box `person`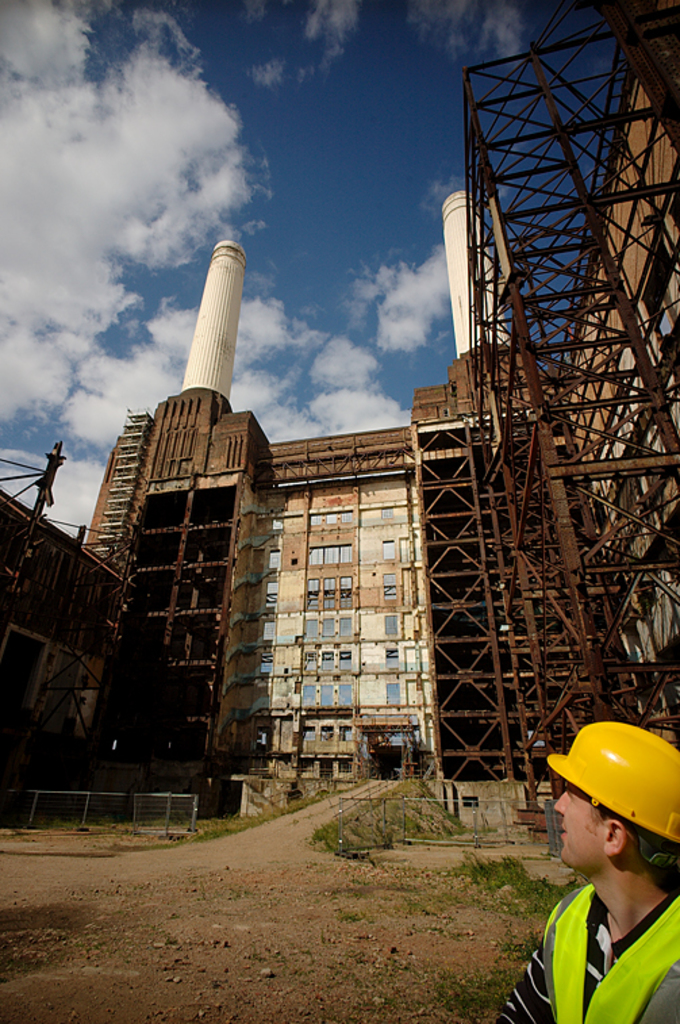
[x1=518, y1=713, x2=679, y2=1013]
